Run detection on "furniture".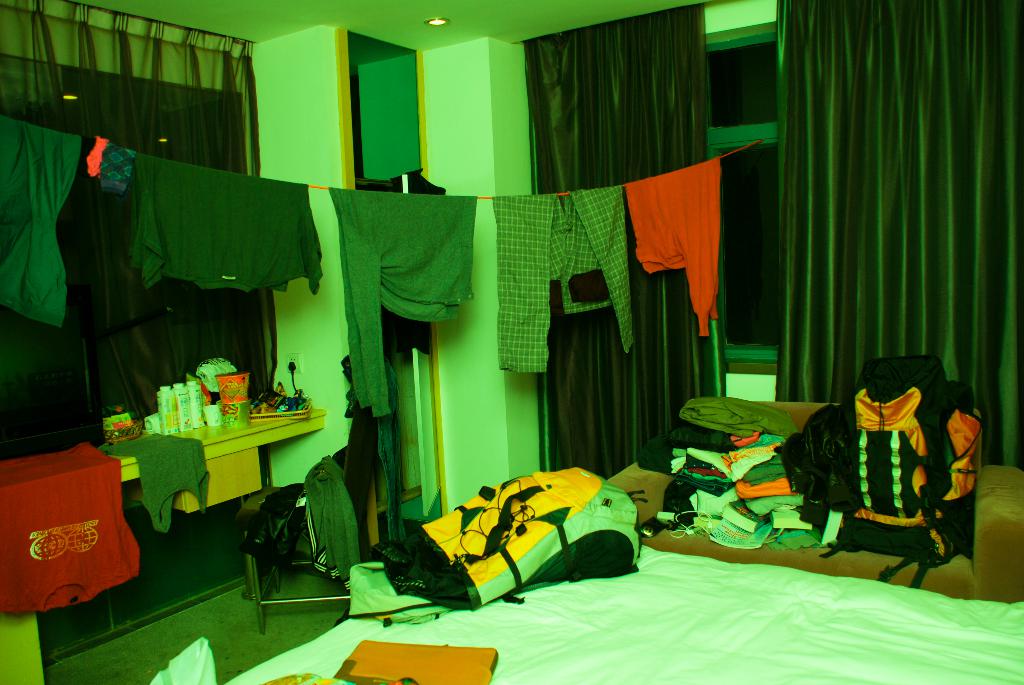
Result: rect(605, 402, 1023, 602).
